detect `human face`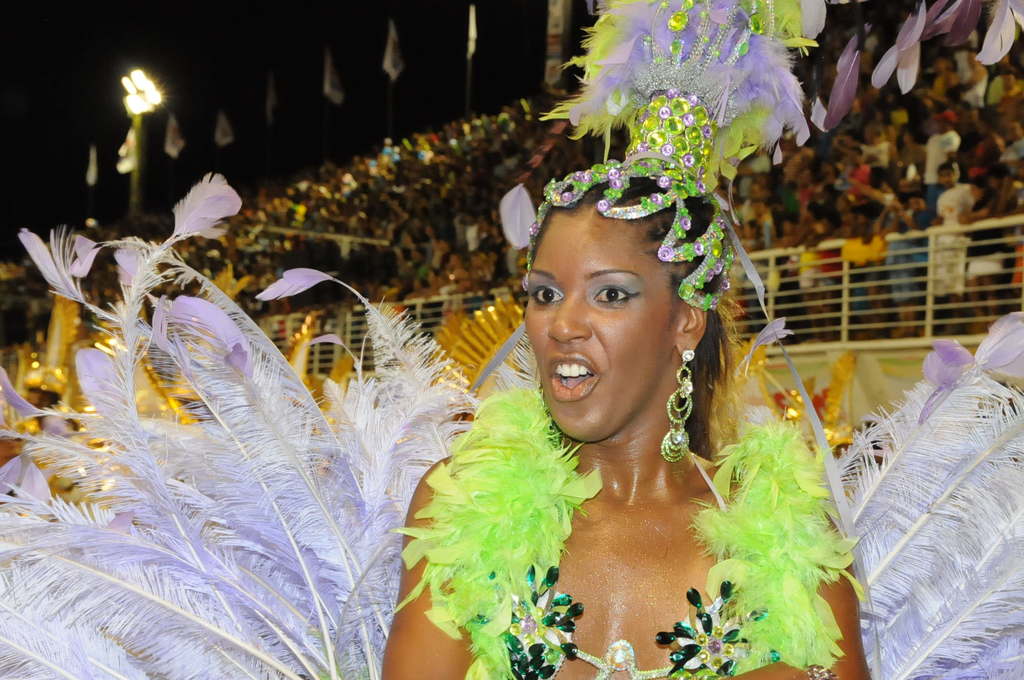
{"x1": 522, "y1": 204, "x2": 676, "y2": 448}
